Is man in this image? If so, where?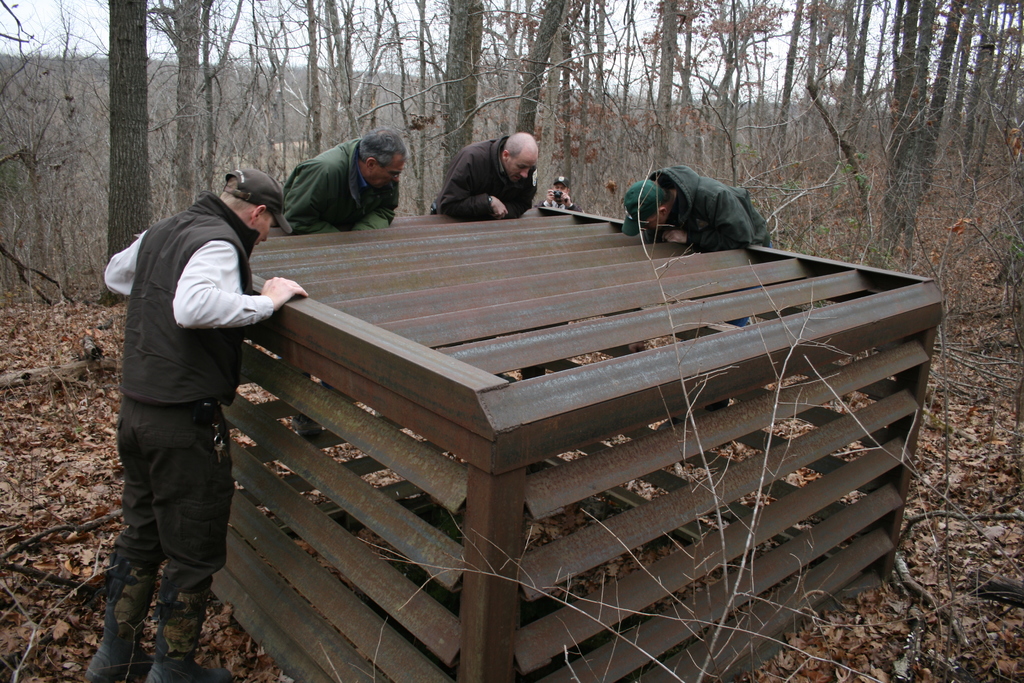
Yes, at select_region(276, 128, 401, 247).
